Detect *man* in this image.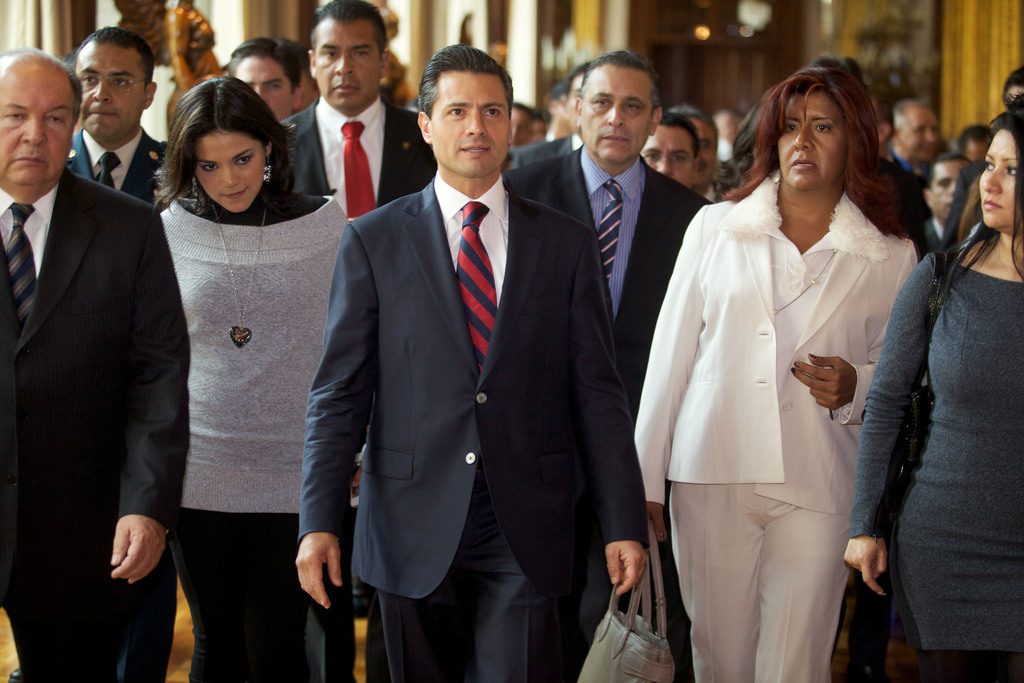
Detection: 640:108:703:194.
